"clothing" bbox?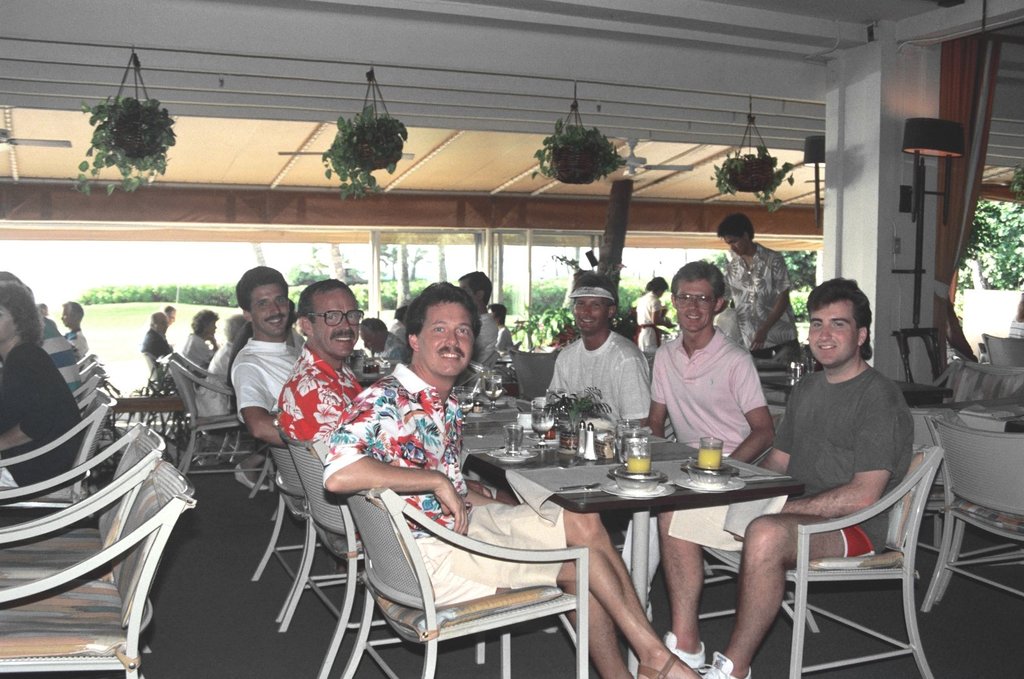
pyautogui.locateOnScreen(196, 339, 232, 421)
